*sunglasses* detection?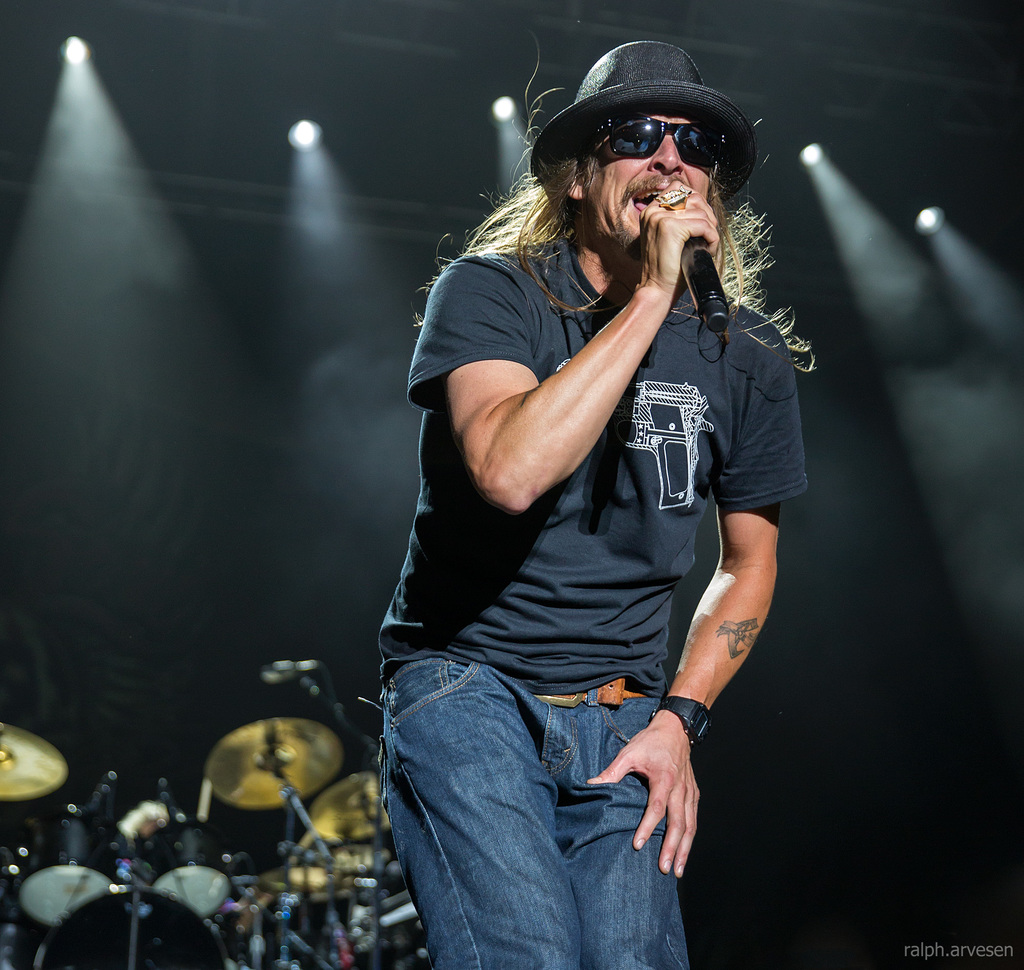
pyautogui.locateOnScreen(587, 113, 723, 172)
